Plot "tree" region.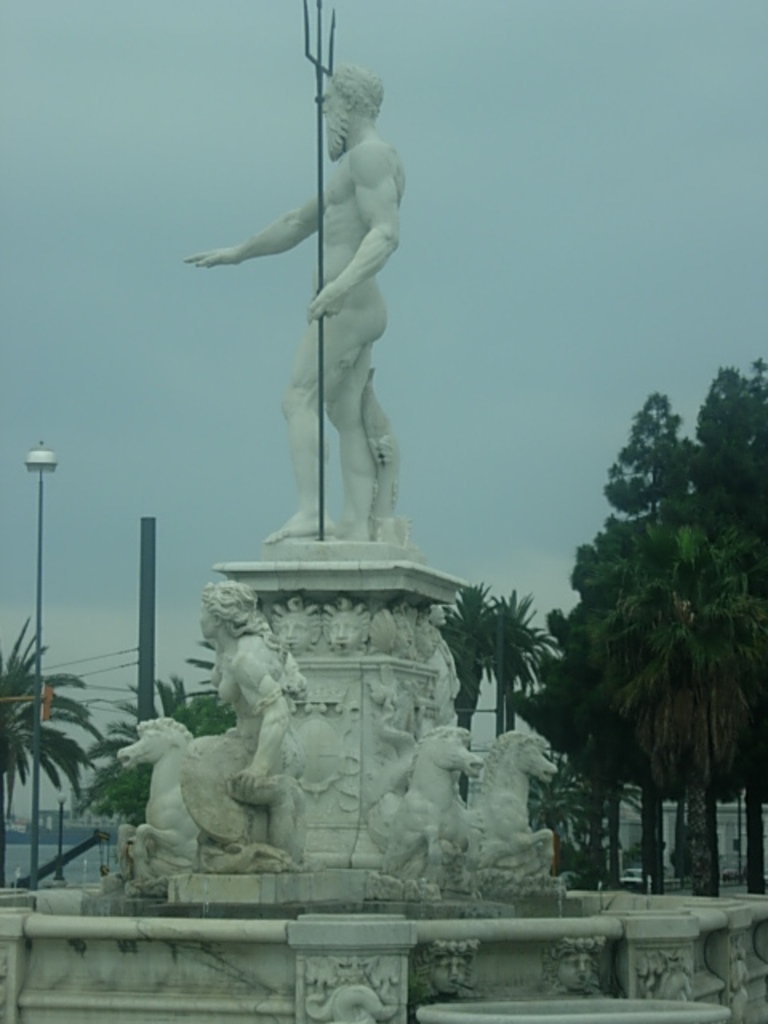
Plotted at [left=184, top=642, right=224, bottom=698].
